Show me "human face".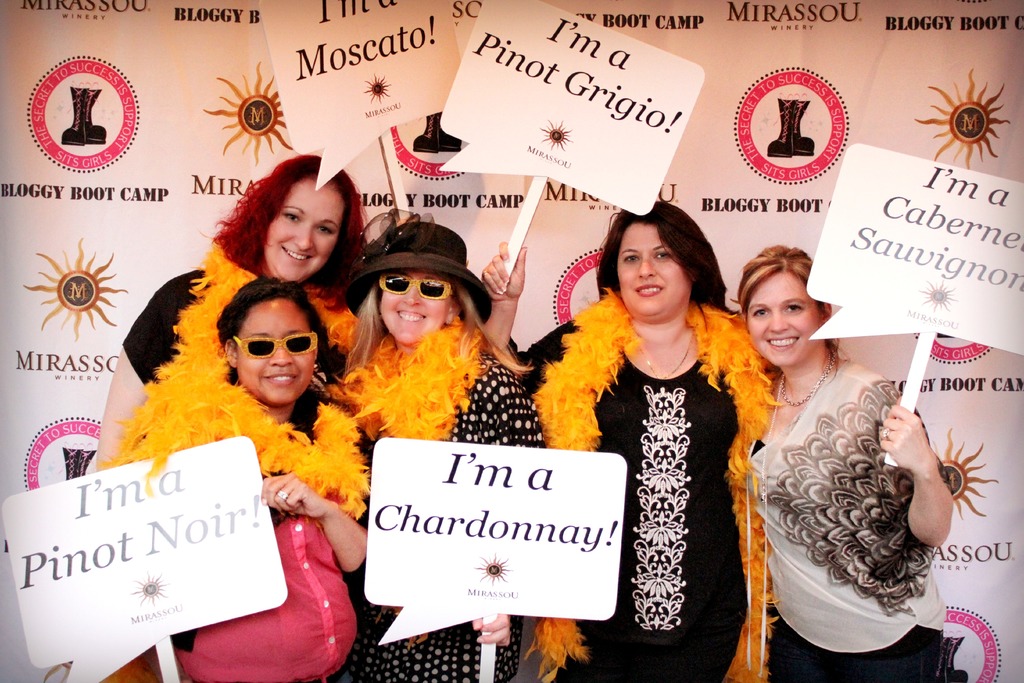
"human face" is here: detection(228, 299, 311, 401).
